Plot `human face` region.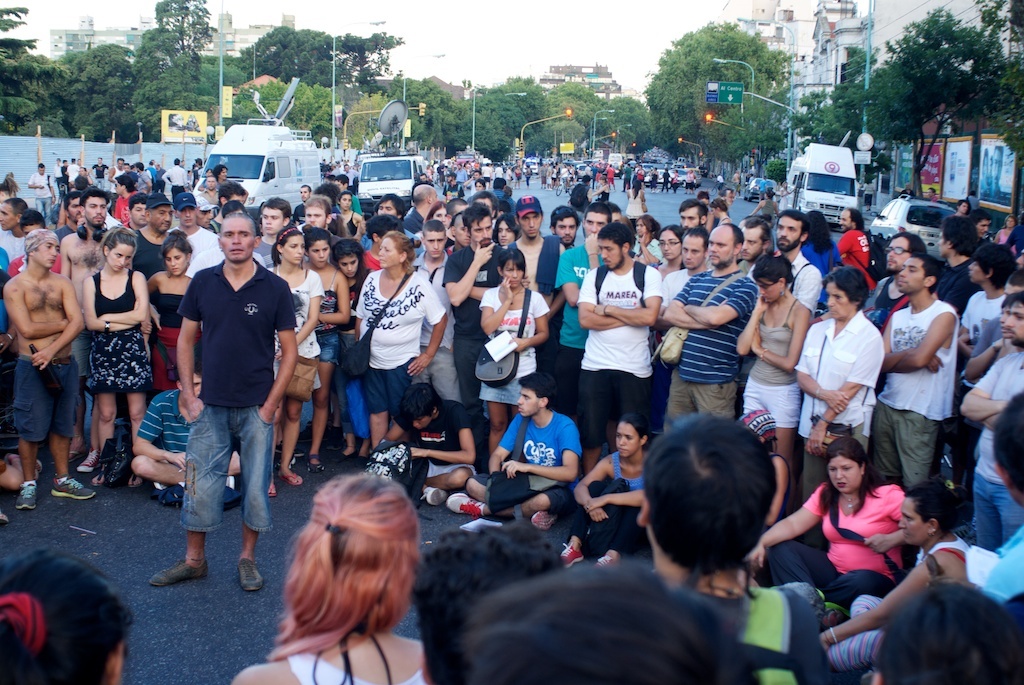
Plotted at Rect(1000, 307, 1012, 329).
